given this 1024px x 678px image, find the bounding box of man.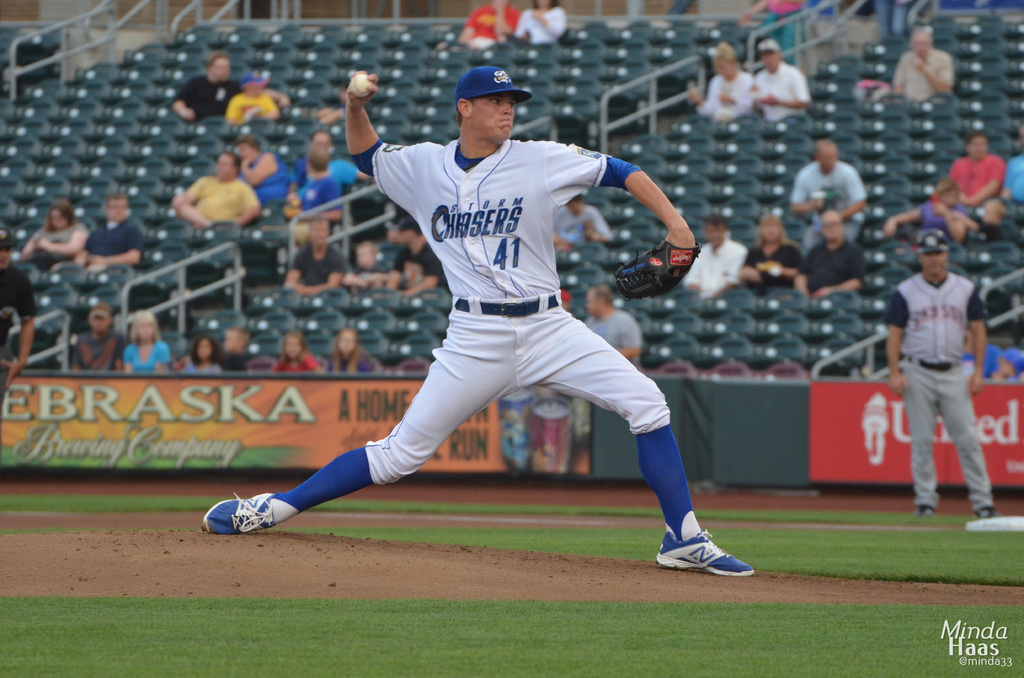
left=877, top=205, right=993, bottom=524.
